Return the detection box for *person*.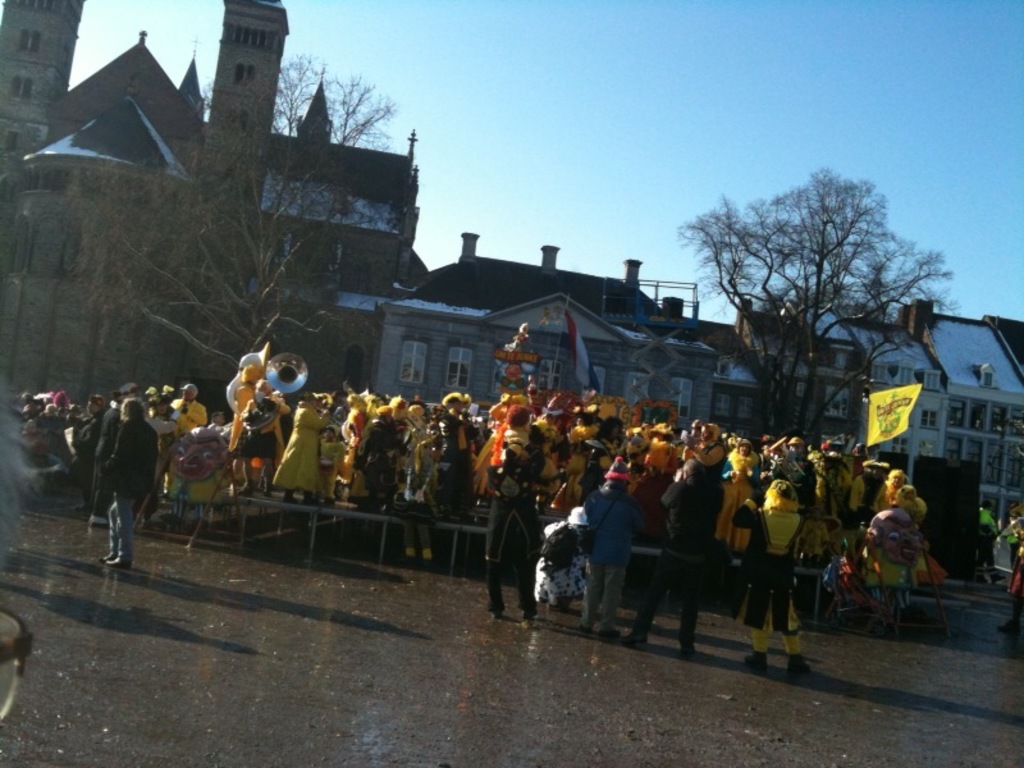
bbox=(579, 460, 637, 641).
